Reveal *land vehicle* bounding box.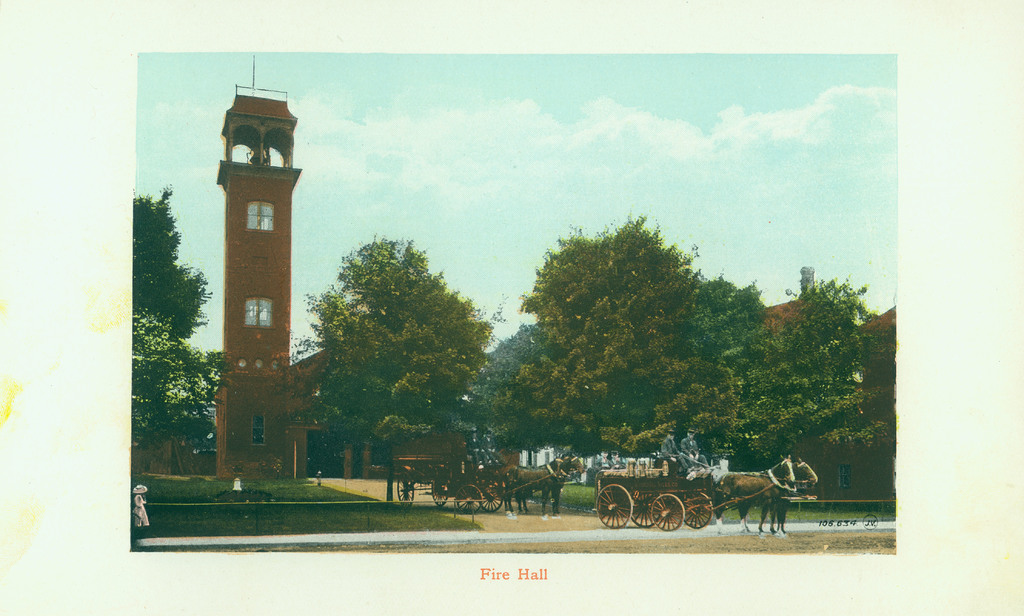
Revealed: select_region(604, 457, 809, 546).
